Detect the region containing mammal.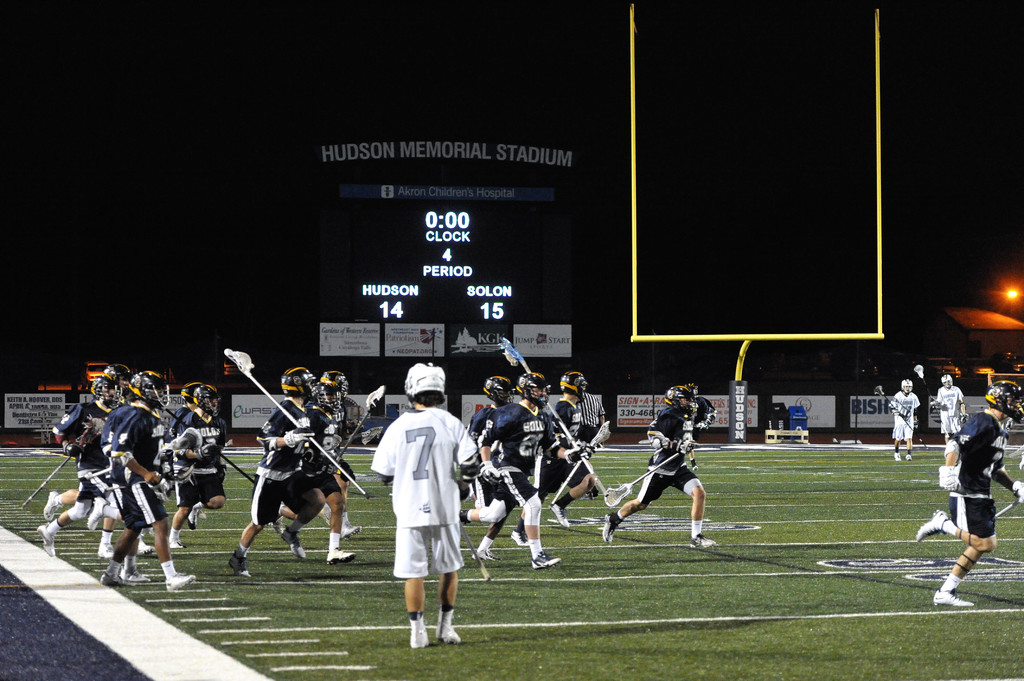
rect(455, 367, 561, 568).
